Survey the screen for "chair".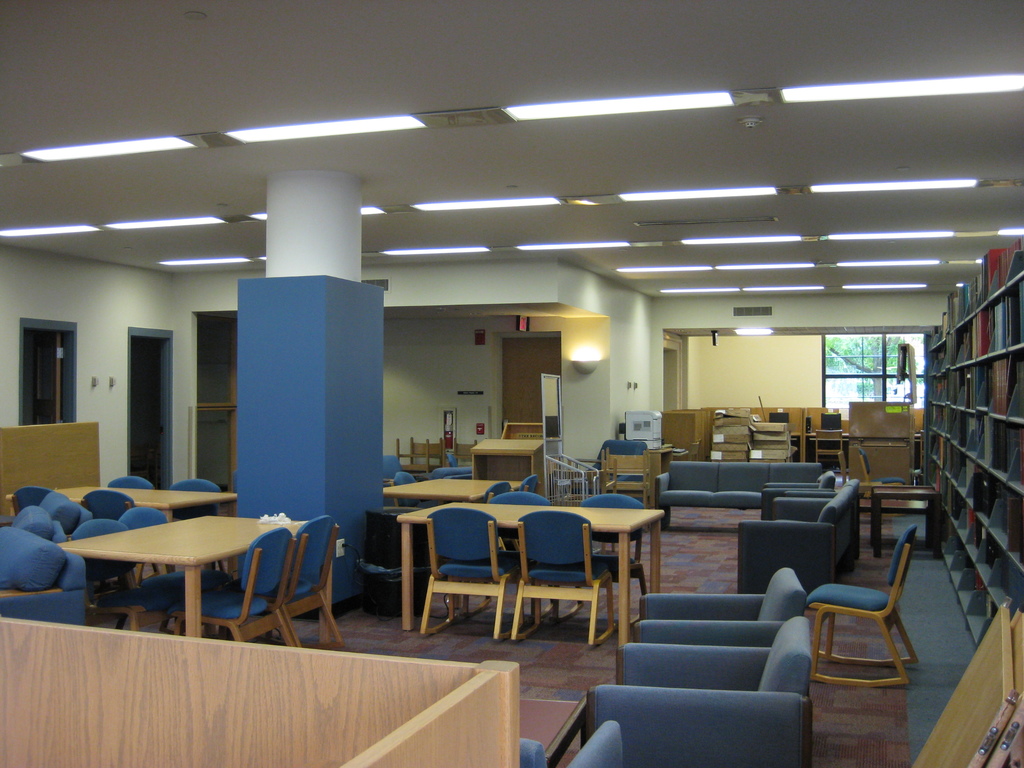
Survey found: 419:505:527:641.
